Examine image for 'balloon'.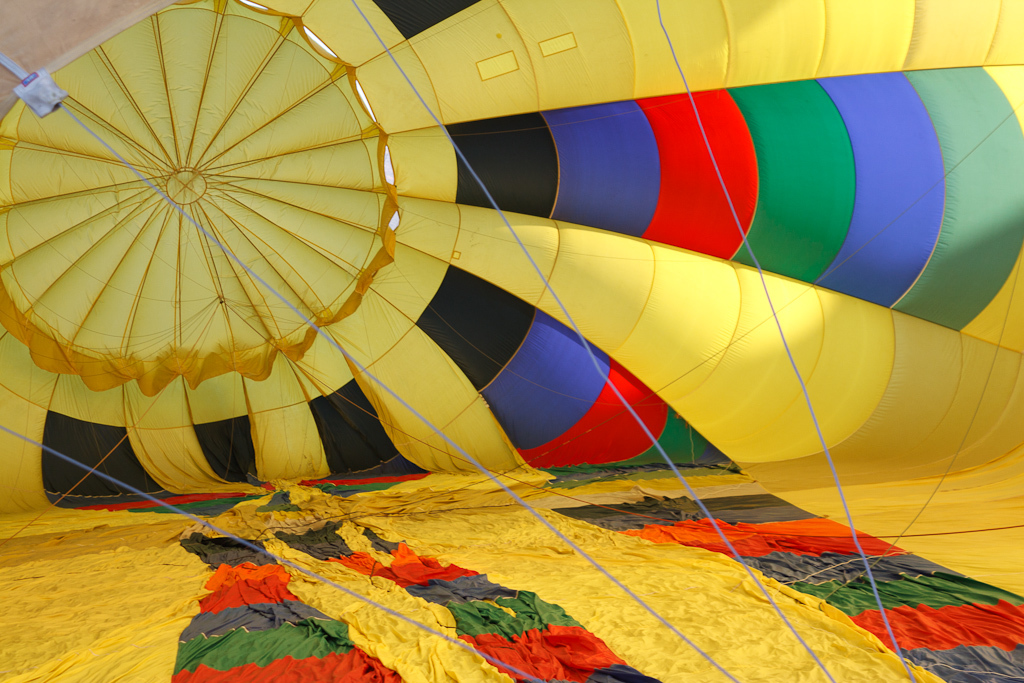
Examination result: detection(0, 0, 1023, 682).
